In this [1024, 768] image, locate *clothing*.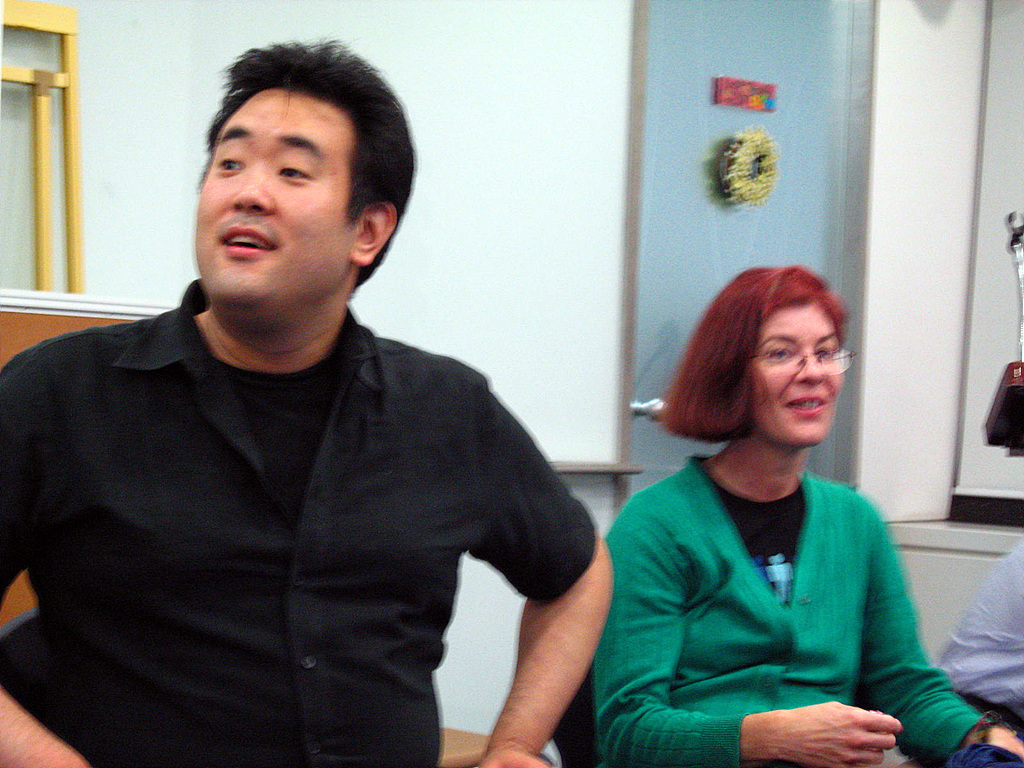
Bounding box: <box>601,398,963,767</box>.
